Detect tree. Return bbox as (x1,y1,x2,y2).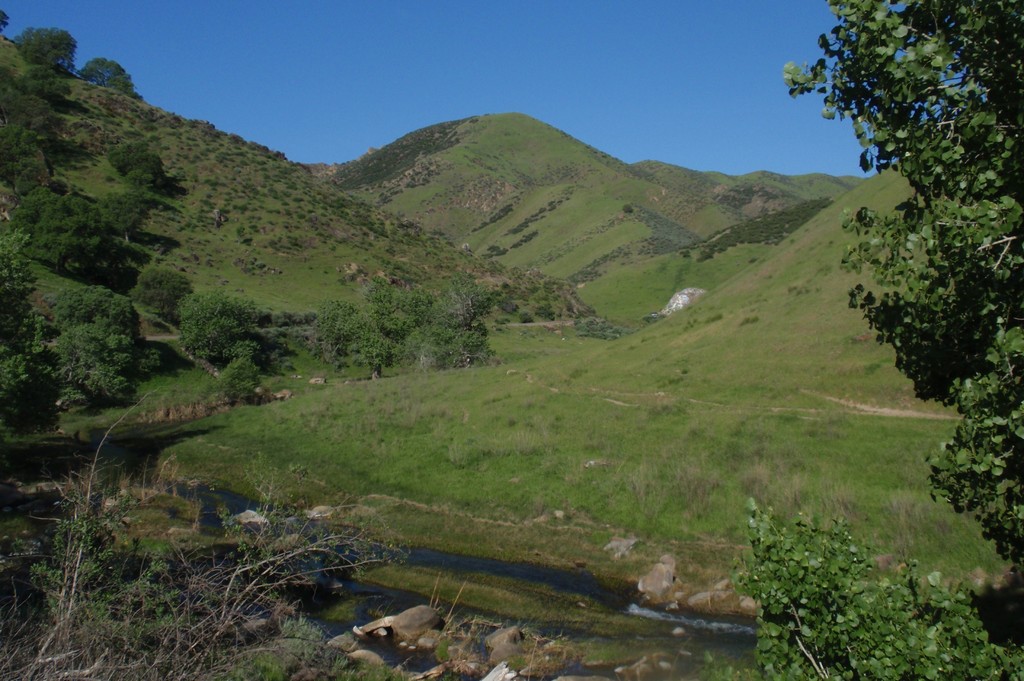
(835,91,999,445).
